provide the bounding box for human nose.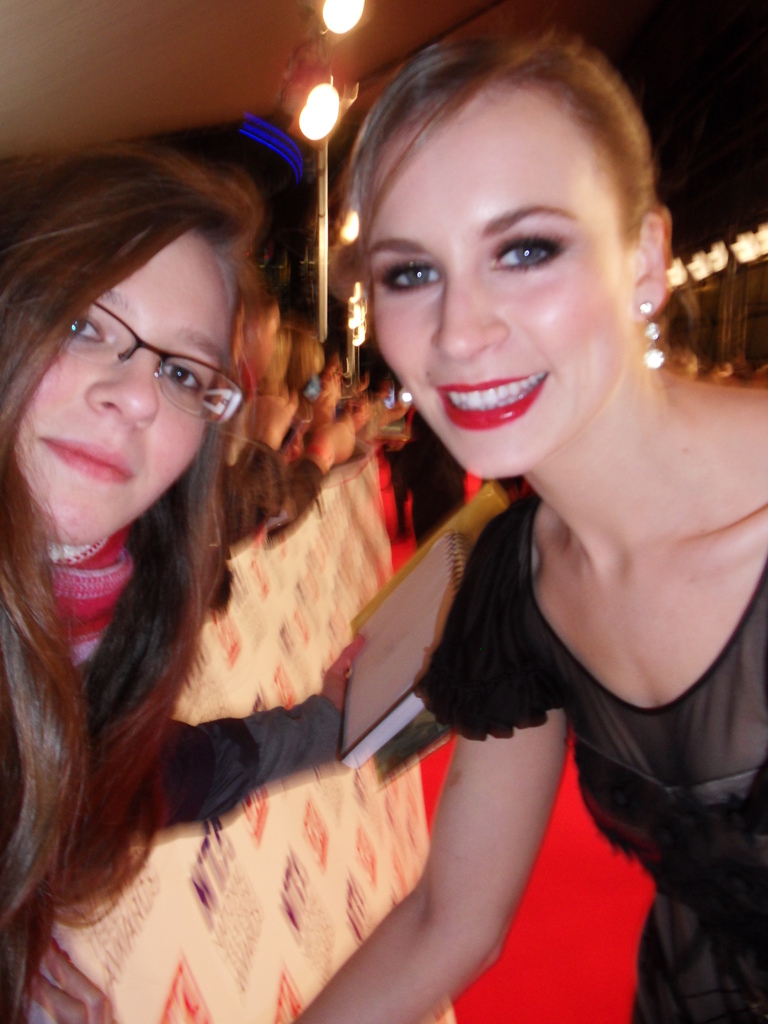
(x1=86, y1=365, x2=158, y2=431).
